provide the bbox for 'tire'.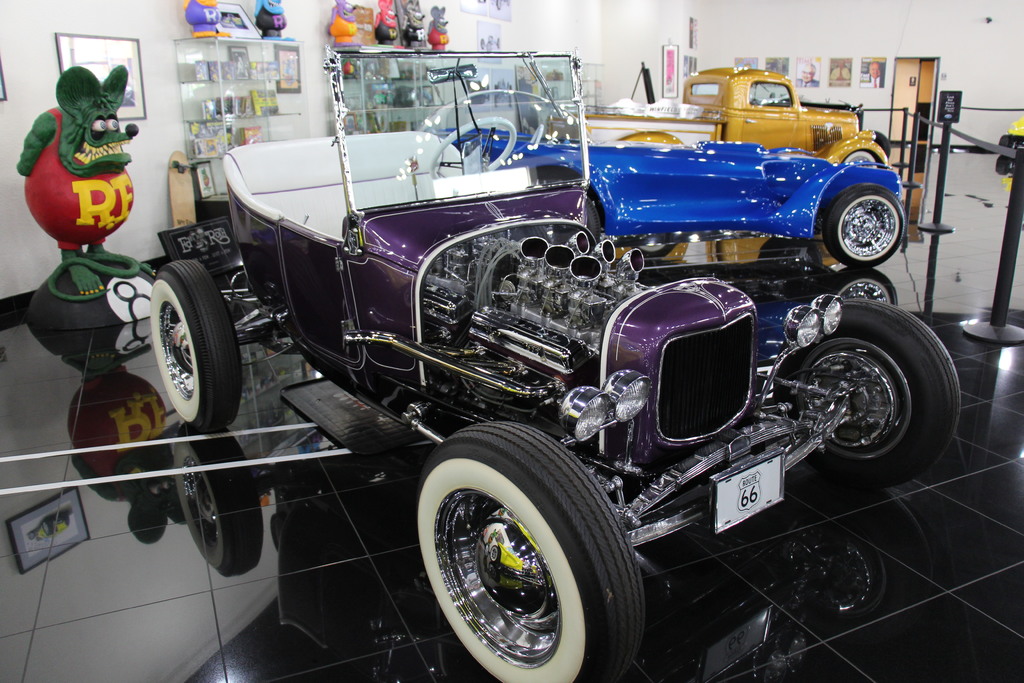
524:179:602:247.
